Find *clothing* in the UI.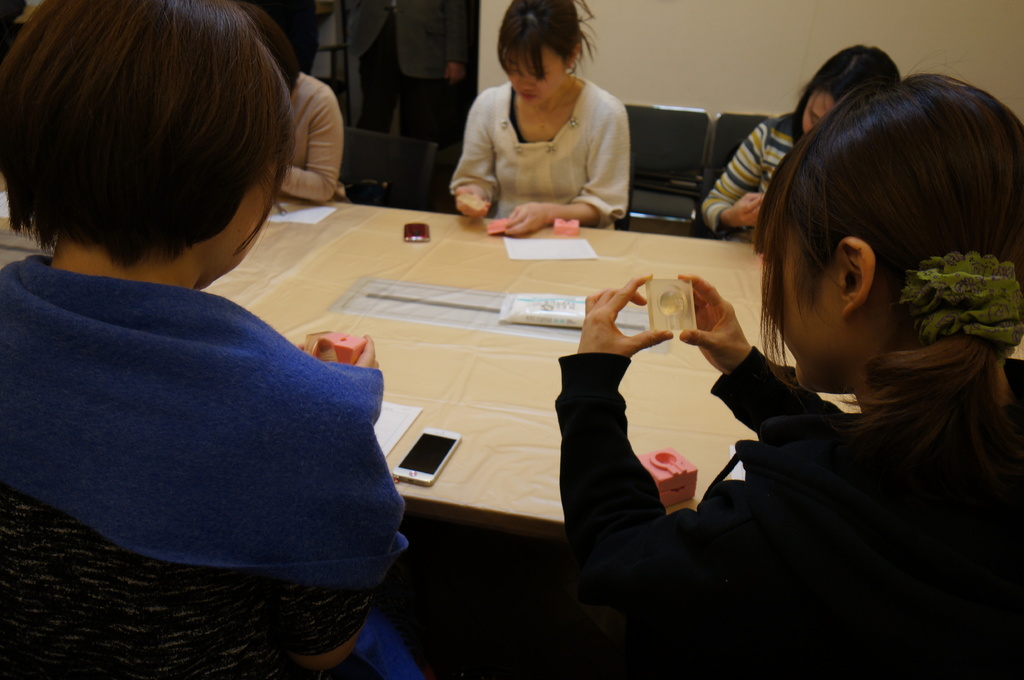
UI element at [x1=559, y1=373, x2=1008, y2=679].
